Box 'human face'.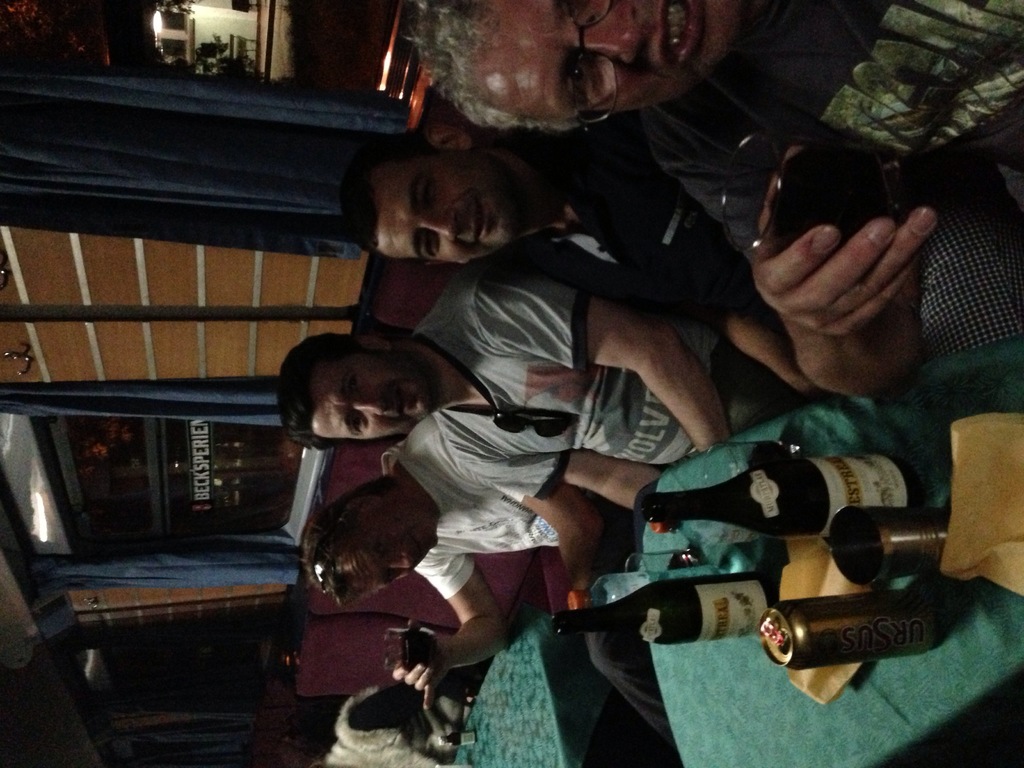
detection(318, 365, 436, 441).
